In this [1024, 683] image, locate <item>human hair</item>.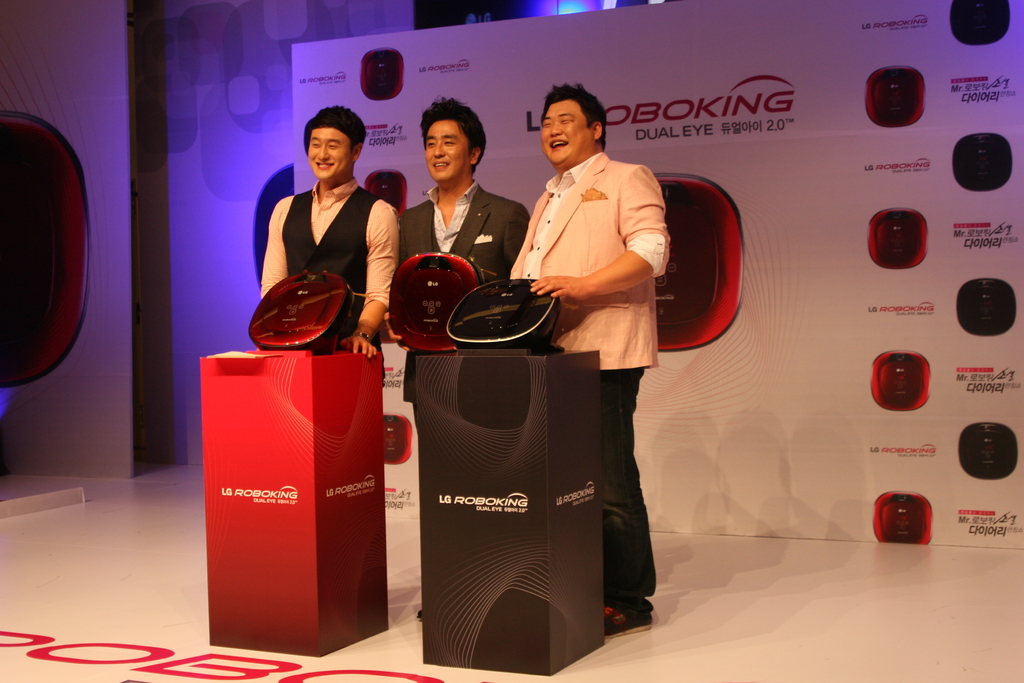
Bounding box: crop(416, 97, 490, 183).
